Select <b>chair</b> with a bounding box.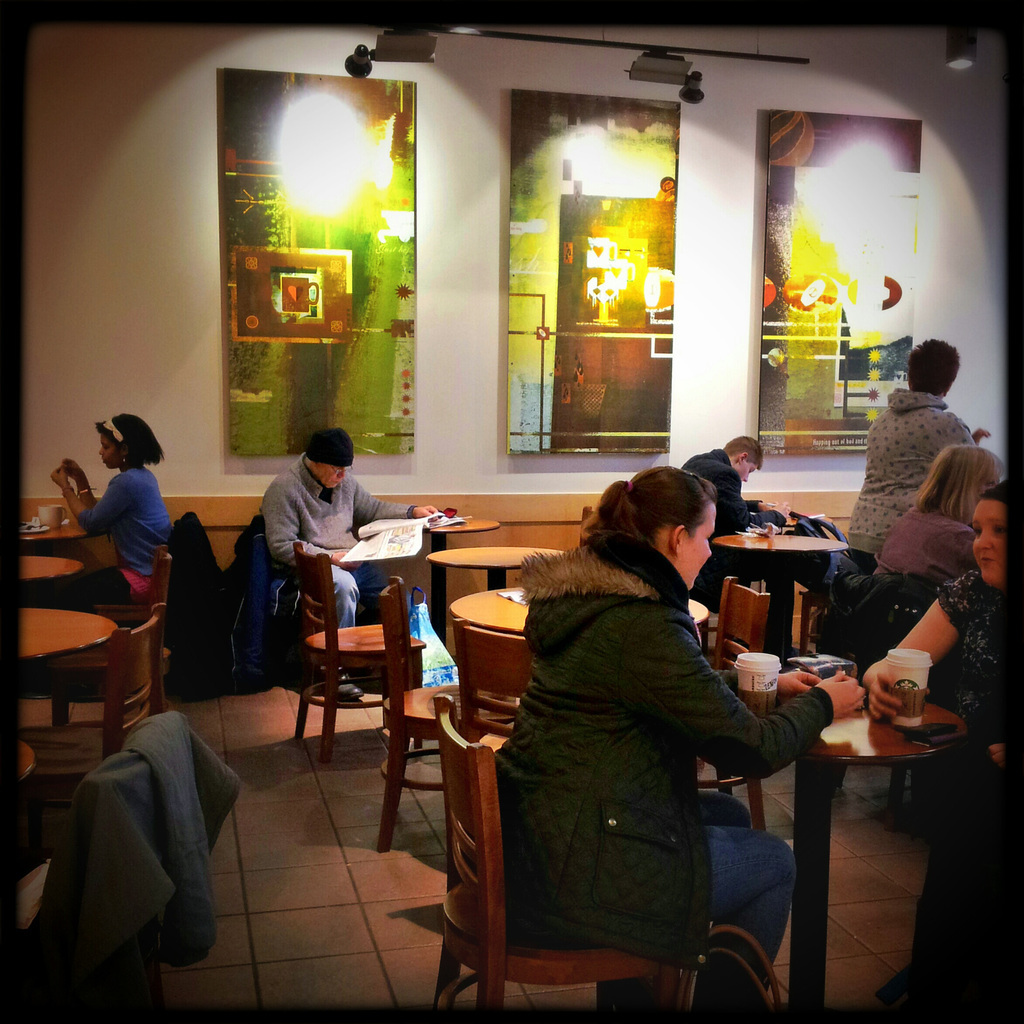
(420,686,755,1023).
